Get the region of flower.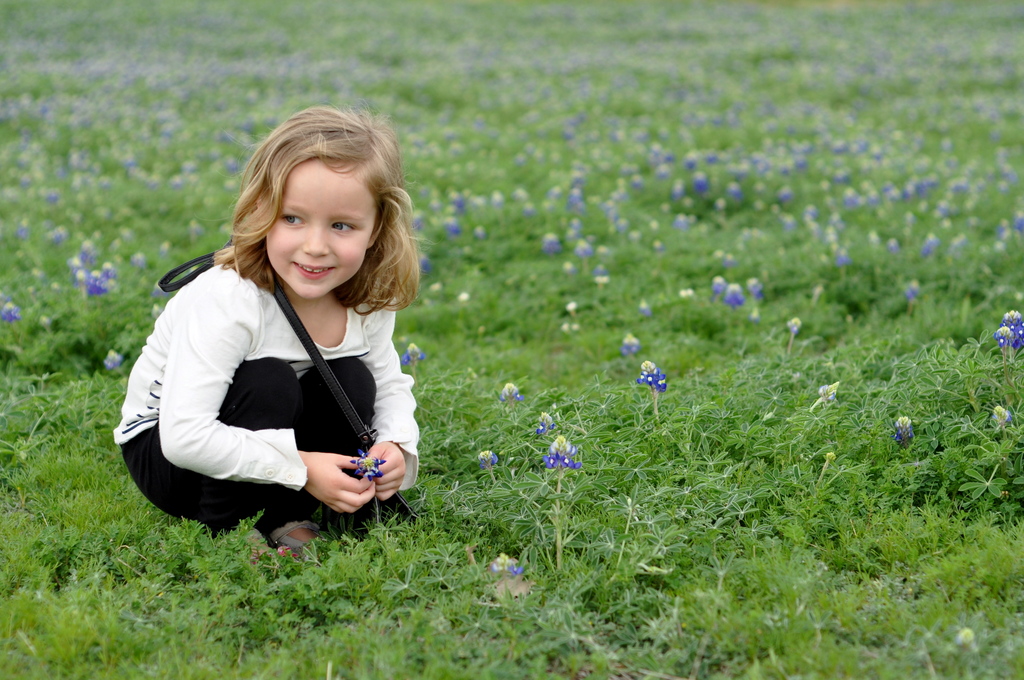
detection(534, 433, 582, 468).
